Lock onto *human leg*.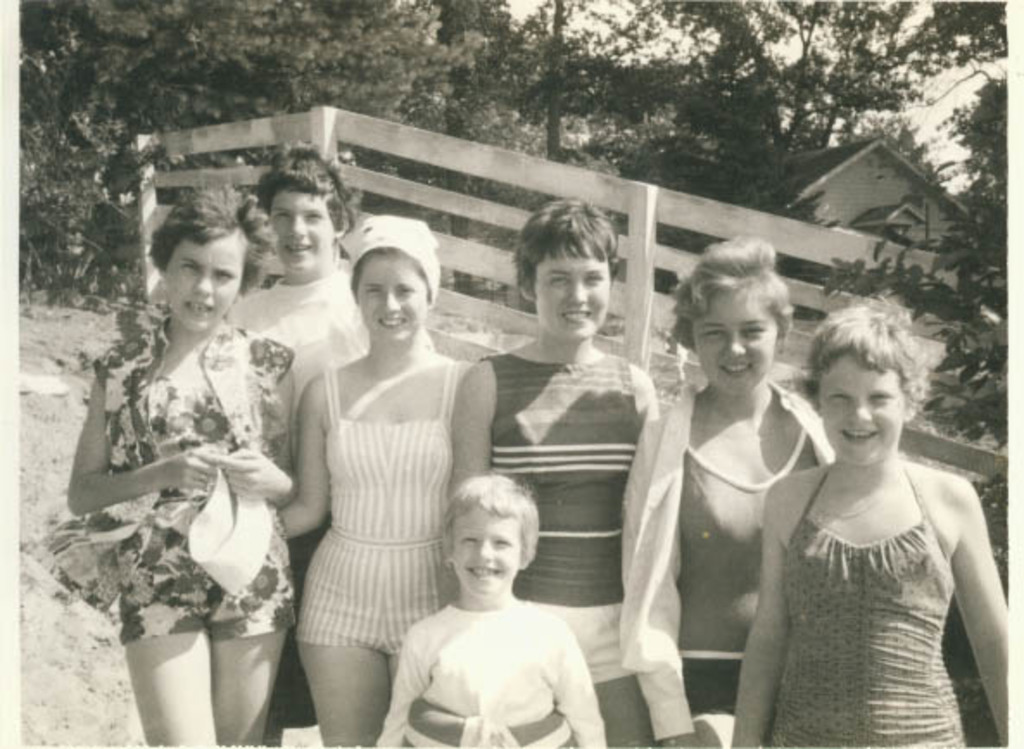
Locked: 126:620:219:747.
